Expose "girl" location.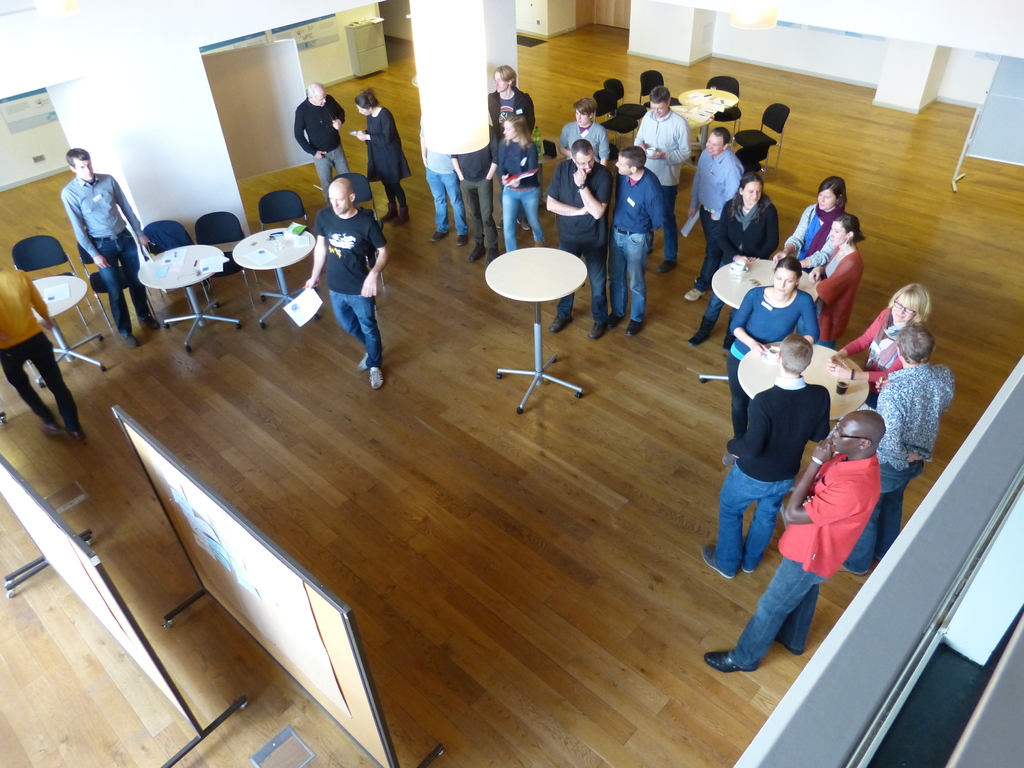
Exposed at bbox(816, 218, 871, 359).
